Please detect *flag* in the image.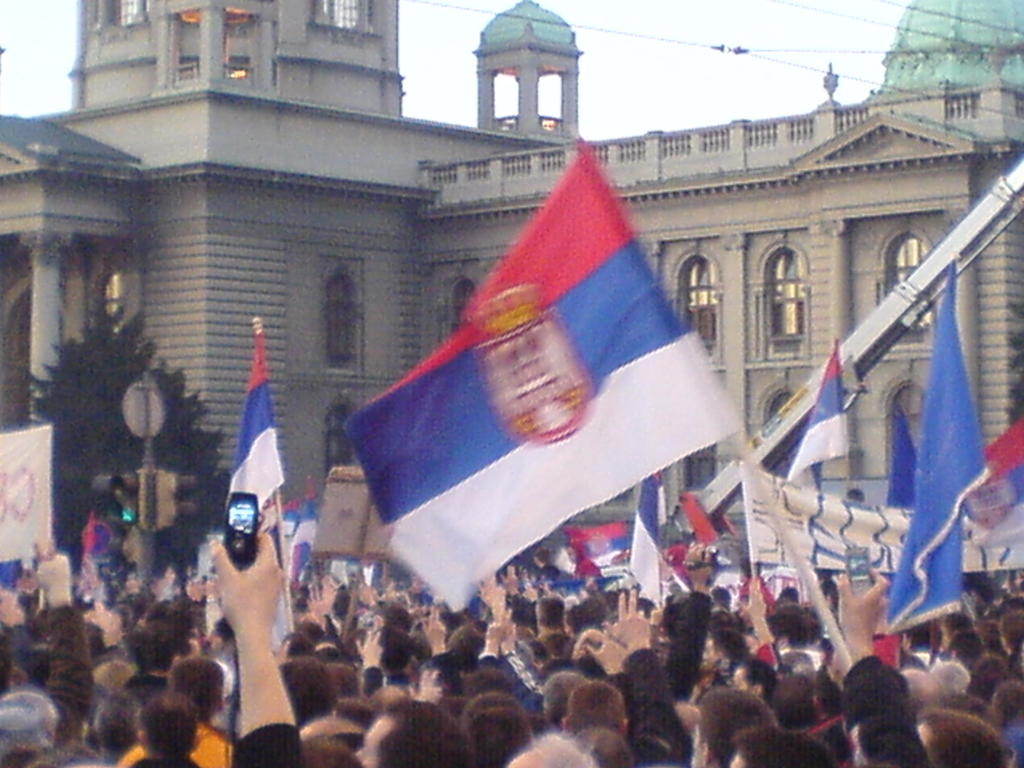
bbox(335, 131, 745, 617).
